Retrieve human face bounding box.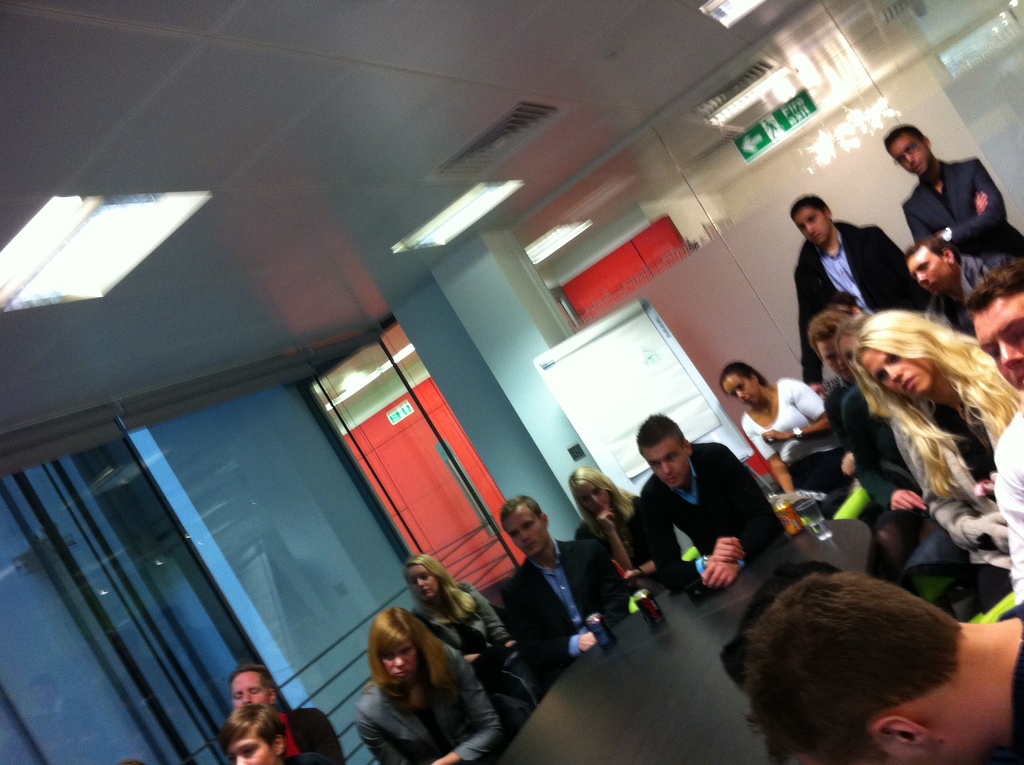
Bounding box: bbox=(238, 737, 275, 764).
